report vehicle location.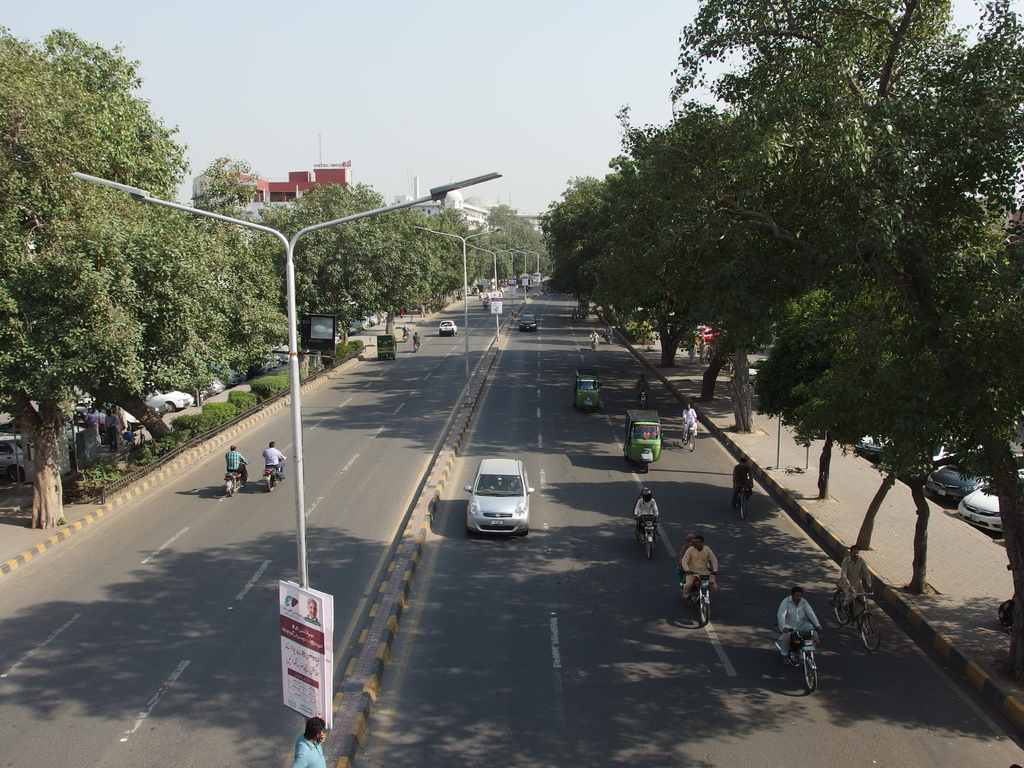
Report: box=[895, 442, 948, 474].
